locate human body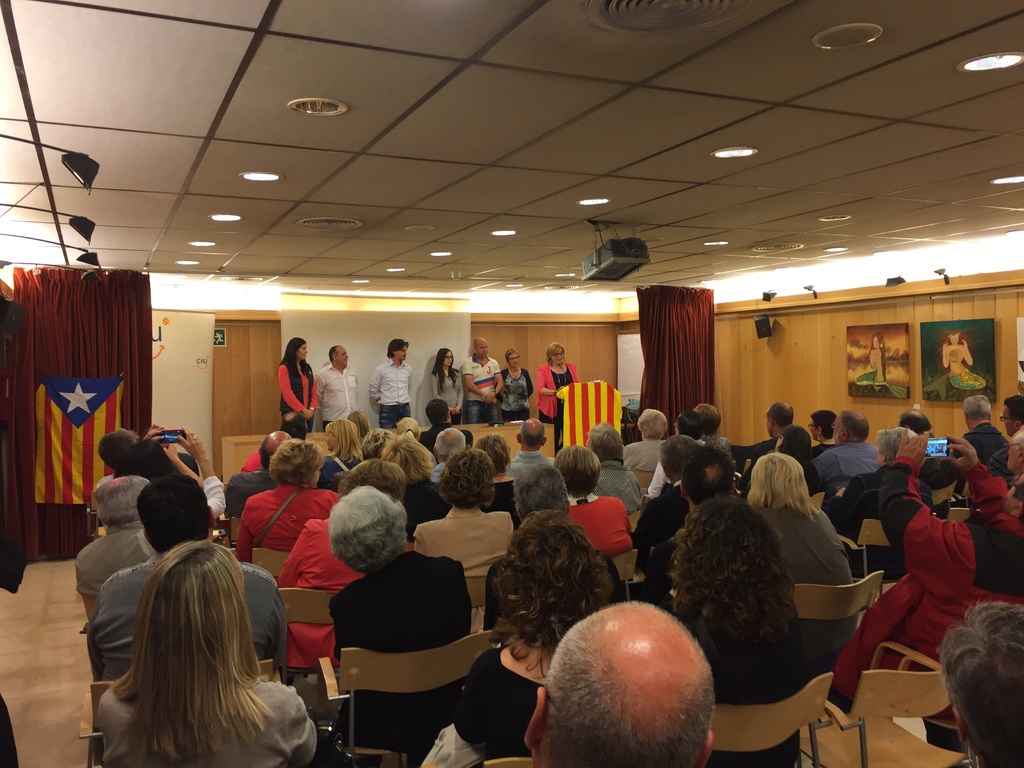
{"left": 854, "top": 331, "right": 885, "bottom": 392}
